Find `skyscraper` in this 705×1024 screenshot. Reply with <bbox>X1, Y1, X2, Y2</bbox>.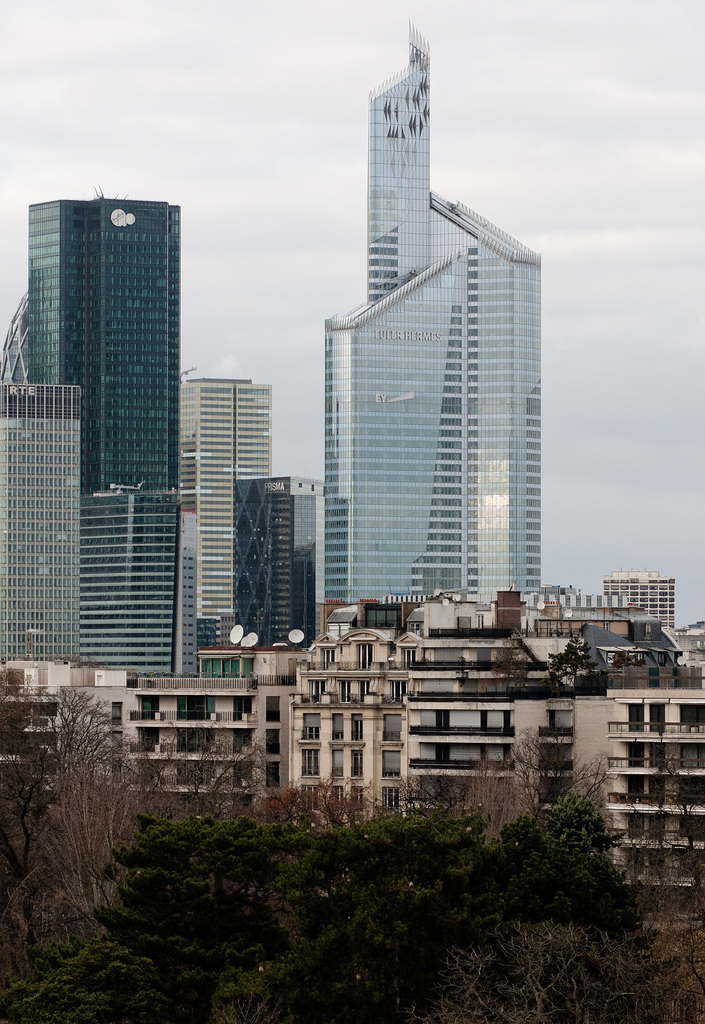
<bbox>0, 383, 79, 663</bbox>.
